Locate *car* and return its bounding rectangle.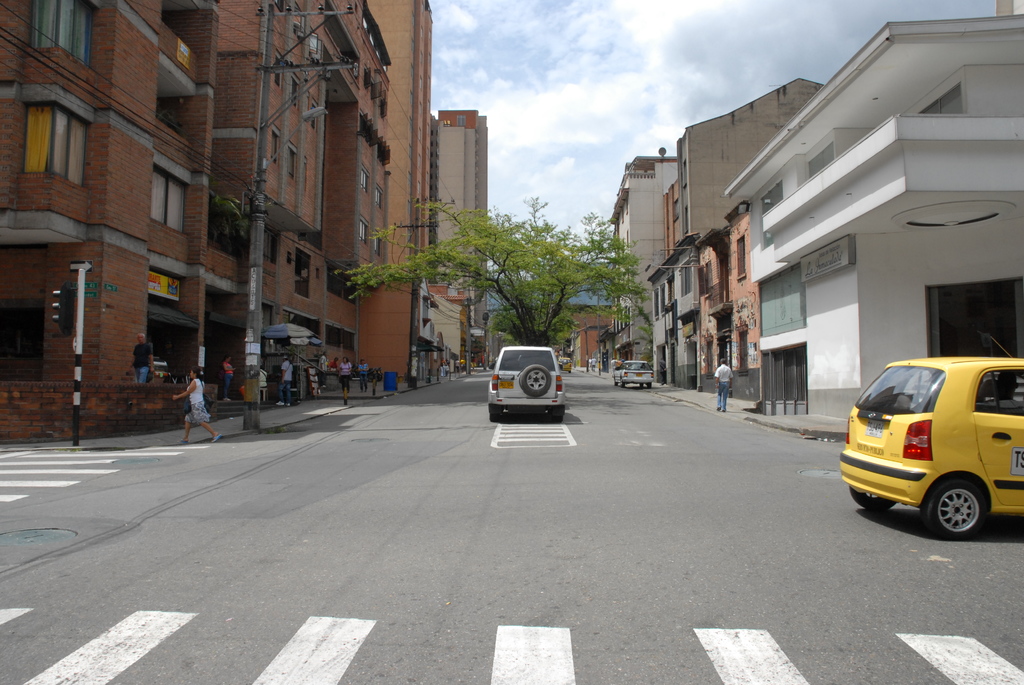
(835,356,1023,542).
